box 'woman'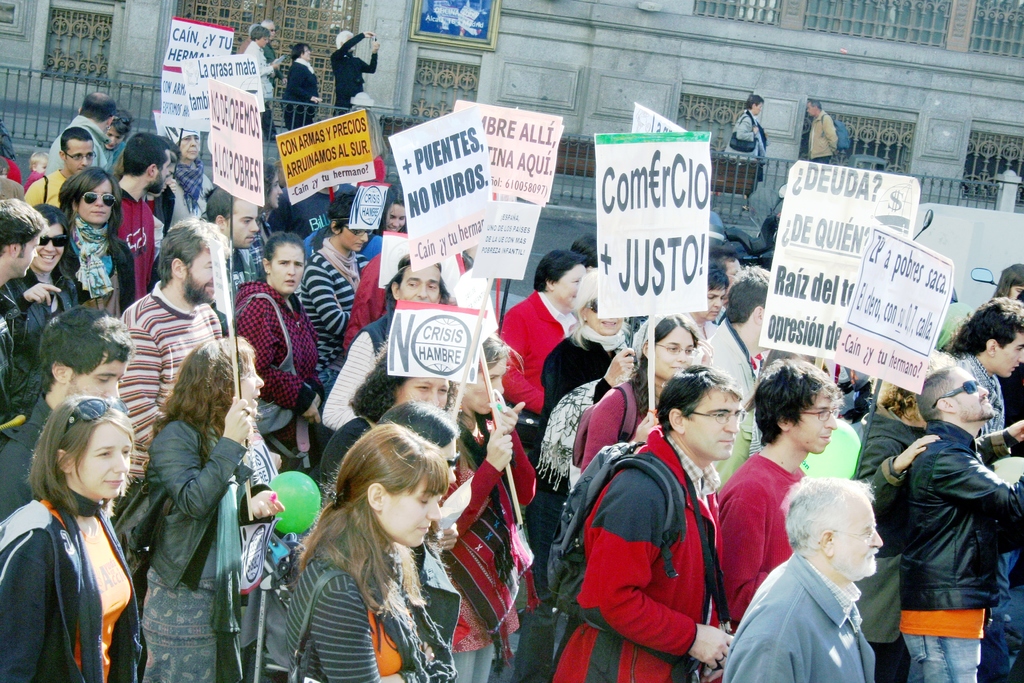
left=516, top=265, right=636, bottom=556
